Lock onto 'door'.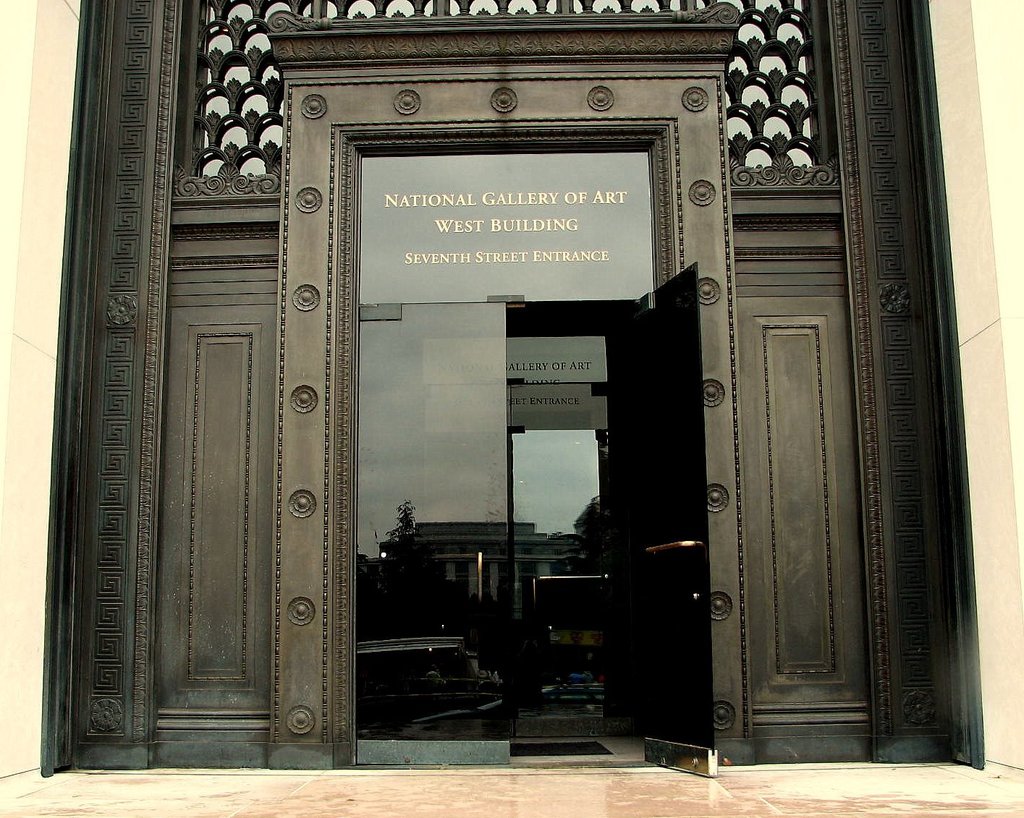
Locked: select_region(583, 258, 701, 788).
